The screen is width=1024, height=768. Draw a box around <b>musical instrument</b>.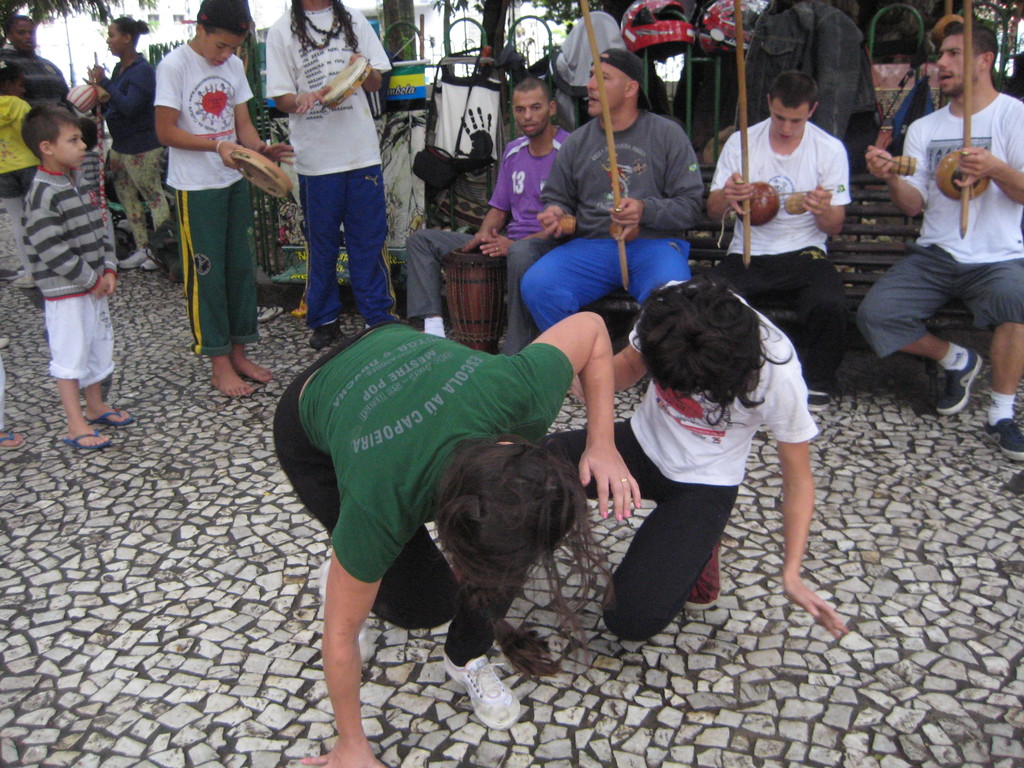
724,0,832,268.
